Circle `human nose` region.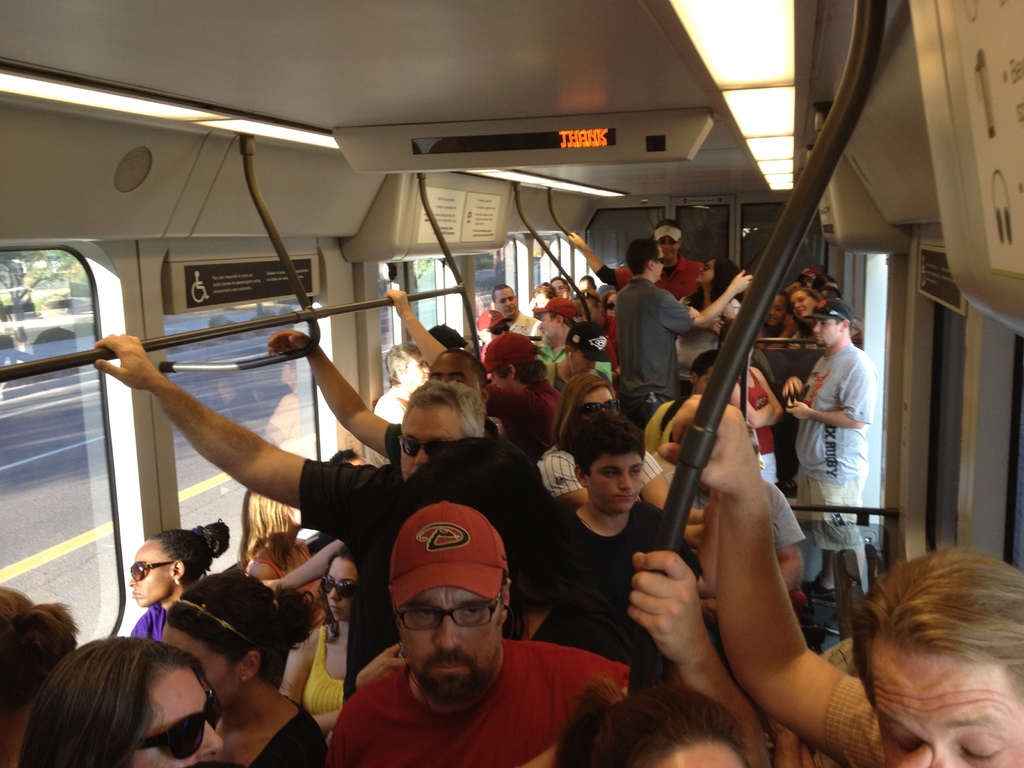
Region: <region>810, 320, 820, 332</region>.
